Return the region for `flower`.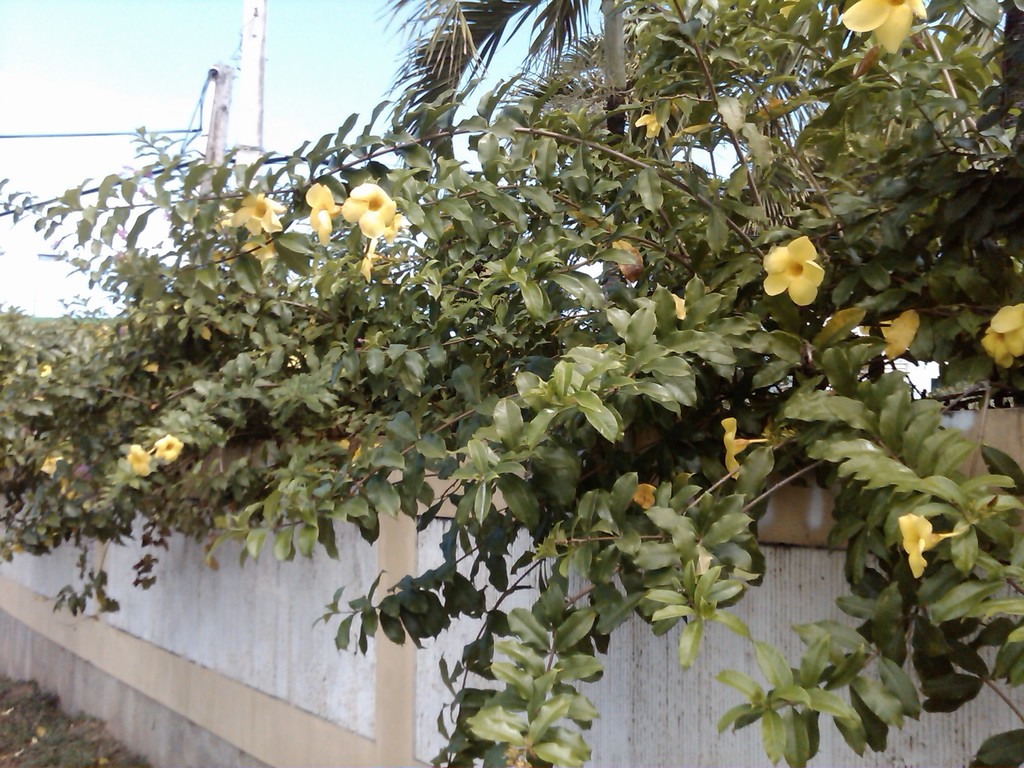
{"left": 893, "top": 515, "right": 946, "bottom": 582}.
